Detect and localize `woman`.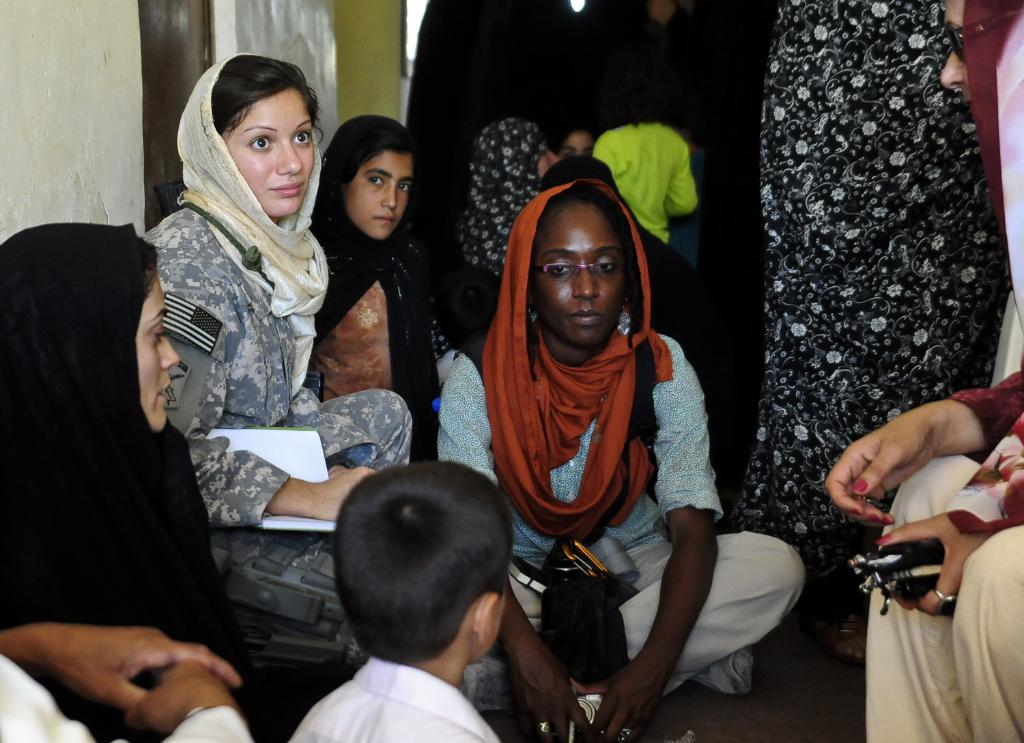
Localized at locate(552, 113, 596, 166).
